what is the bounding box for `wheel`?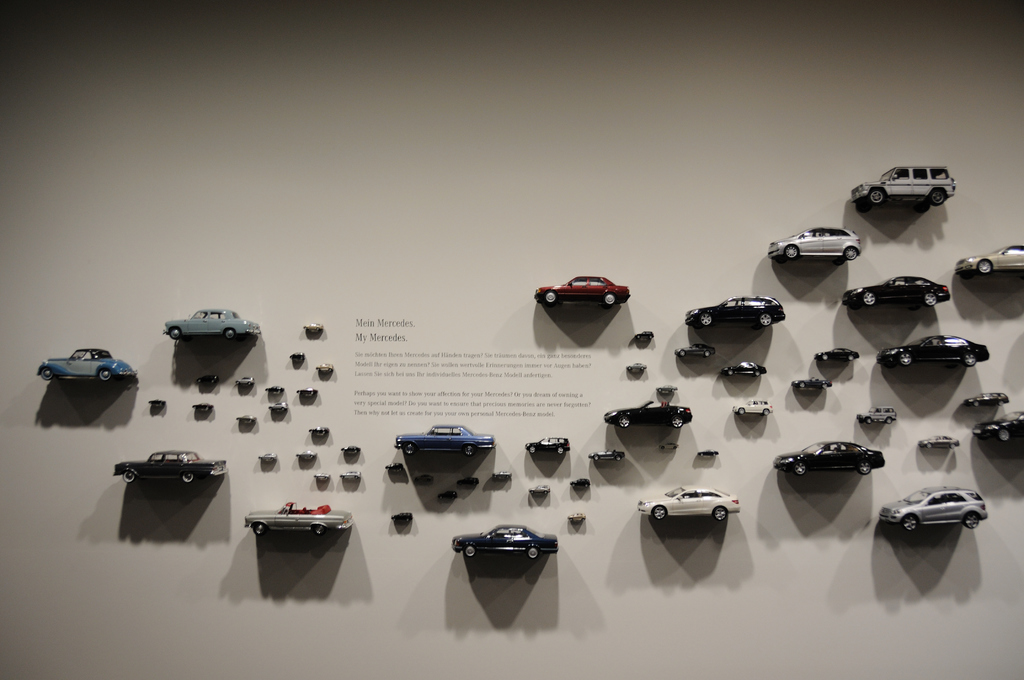
box=[834, 260, 844, 266].
